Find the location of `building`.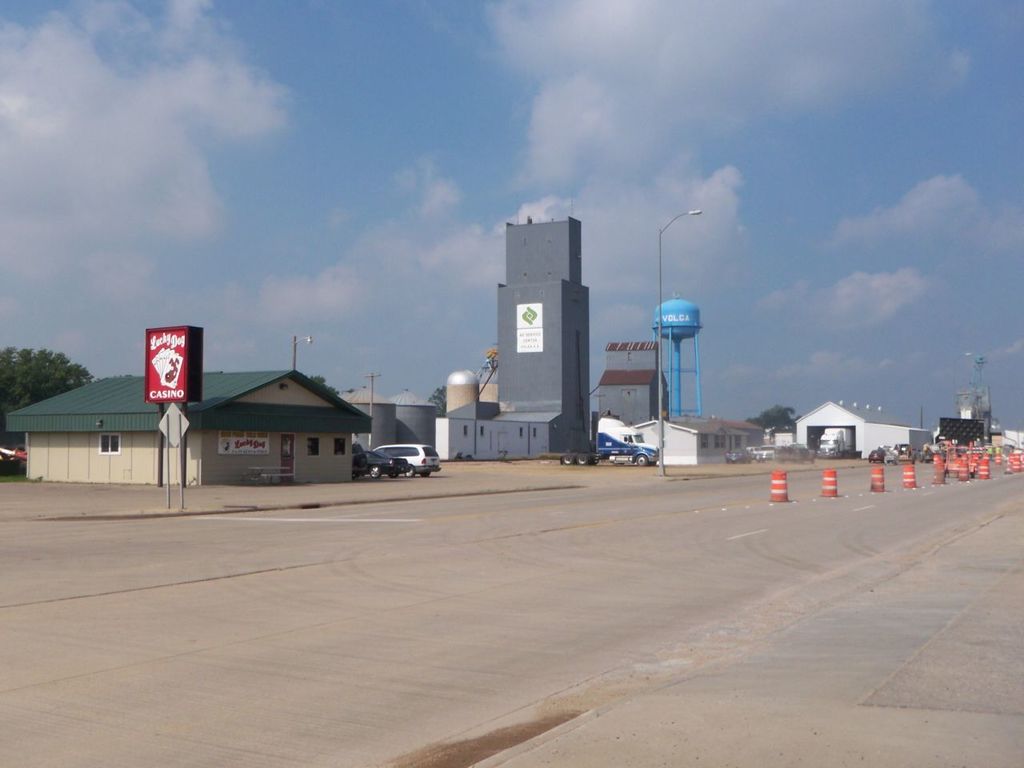
Location: rect(595, 341, 669, 426).
